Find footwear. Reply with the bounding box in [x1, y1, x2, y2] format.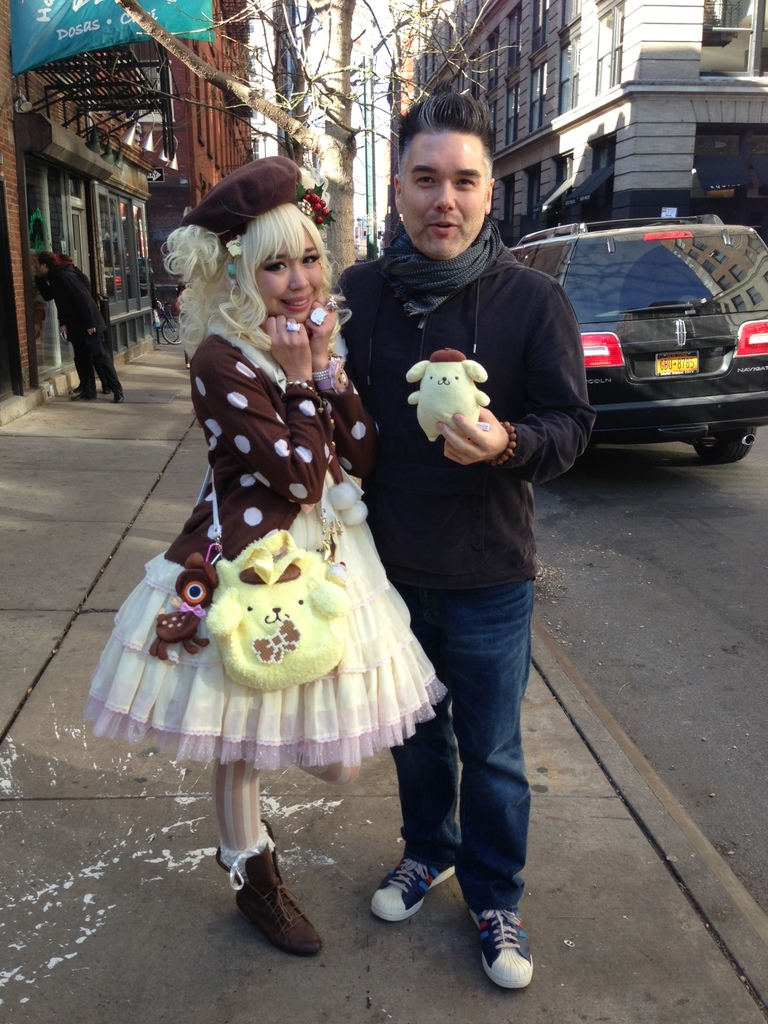
[69, 392, 83, 403].
